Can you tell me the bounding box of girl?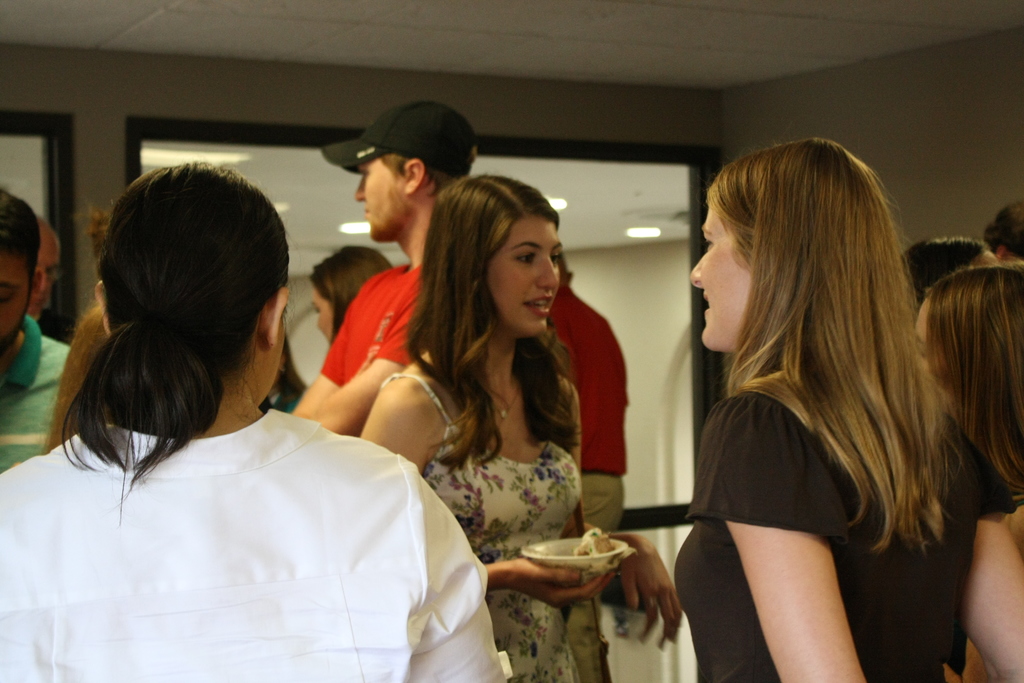
(357, 174, 680, 682).
